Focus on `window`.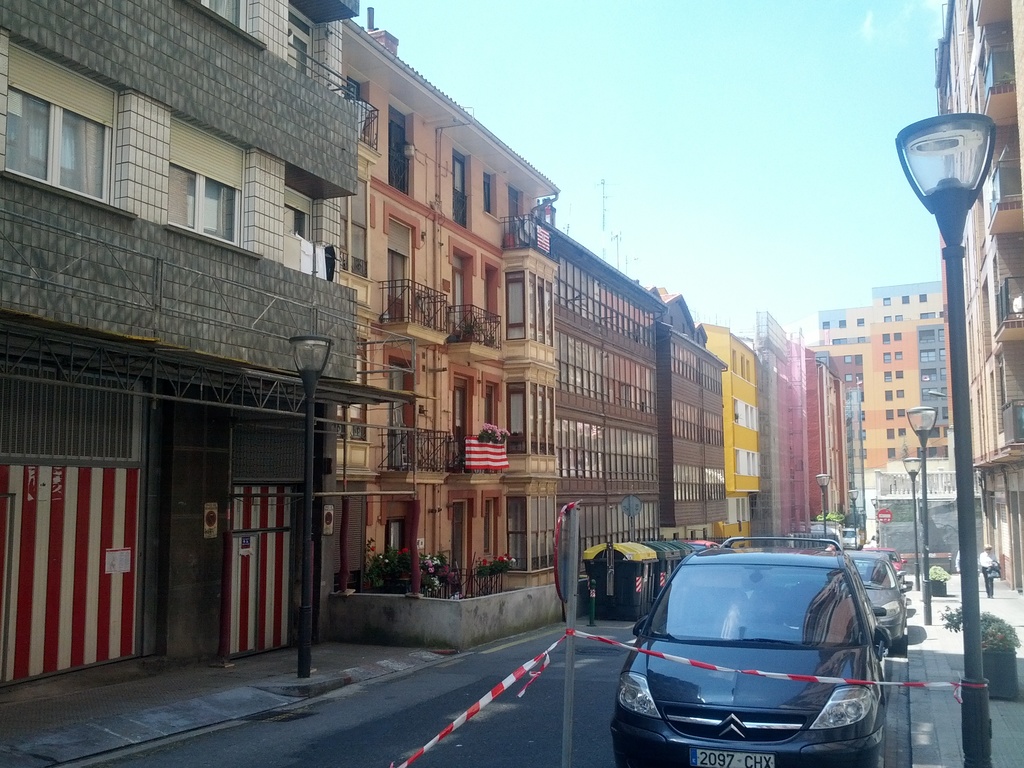
Focused at box(481, 490, 503, 563).
